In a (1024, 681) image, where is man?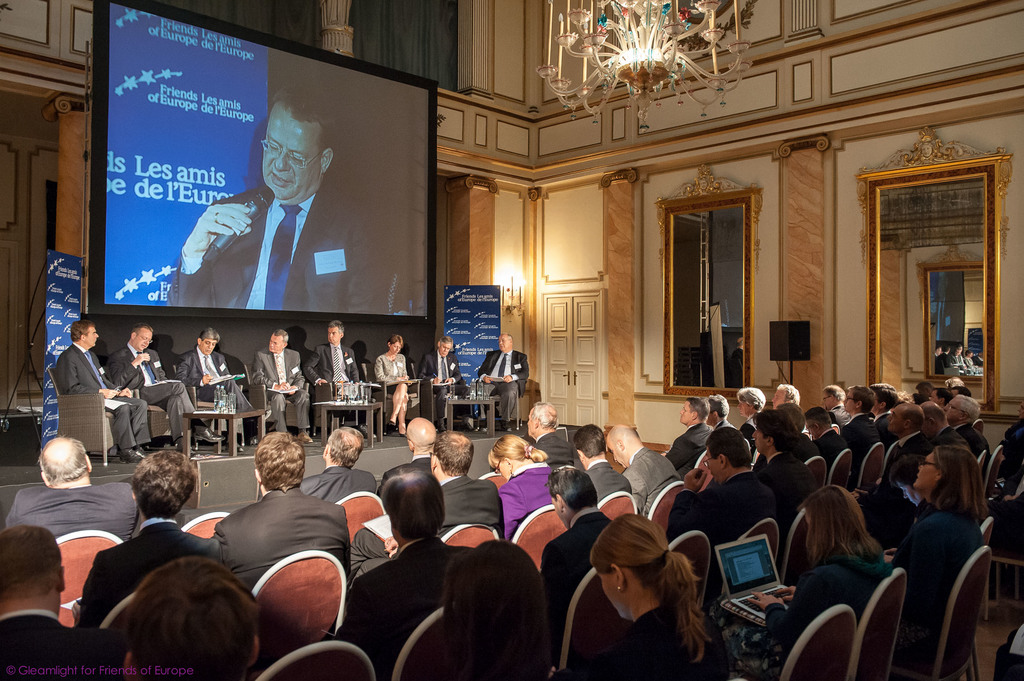
[left=665, top=393, right=714, bottom=486].
